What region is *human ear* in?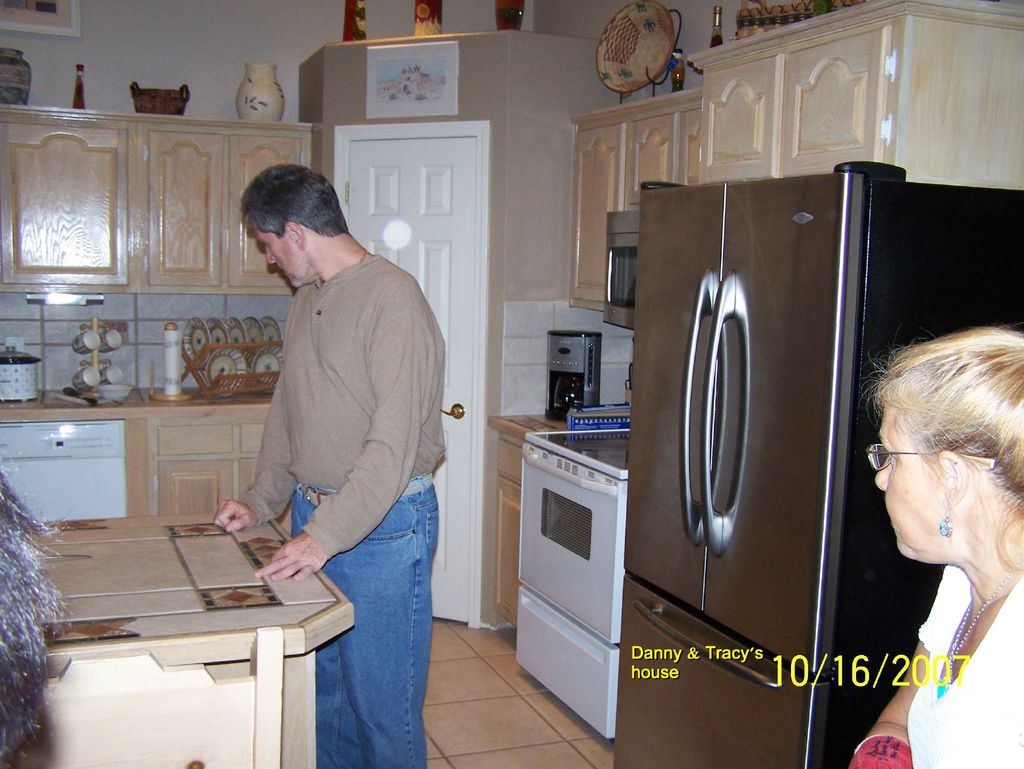
select_region(285, 220, 302, 247).
